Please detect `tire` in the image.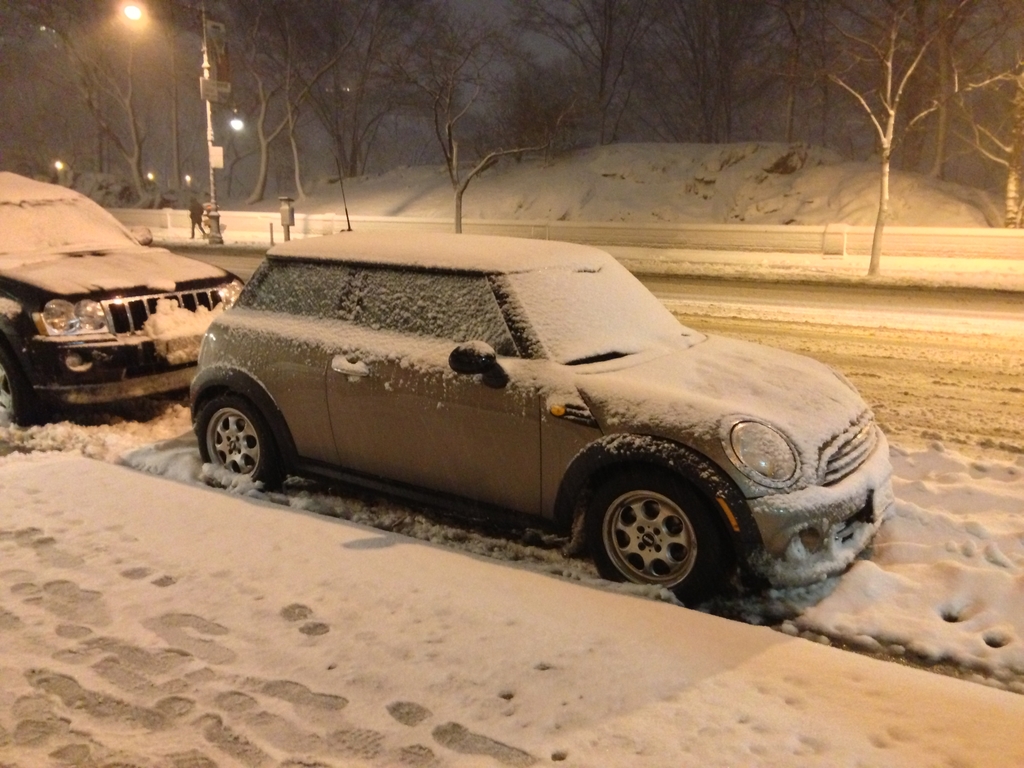
left=579, top=468, right=735, bottom=596.
